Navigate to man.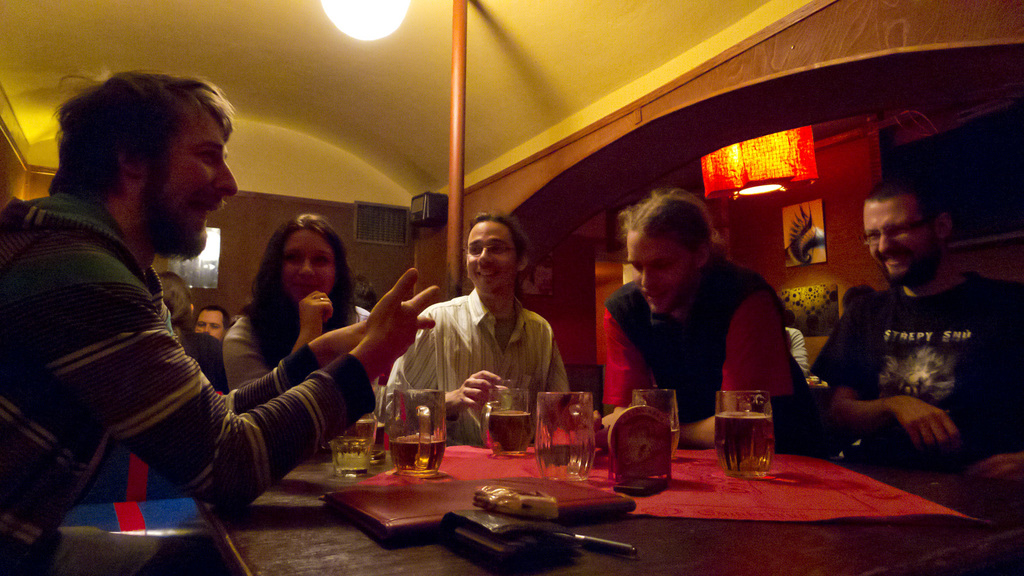
Navigation target: (left=381, top=216, right=564, bottom=441).
